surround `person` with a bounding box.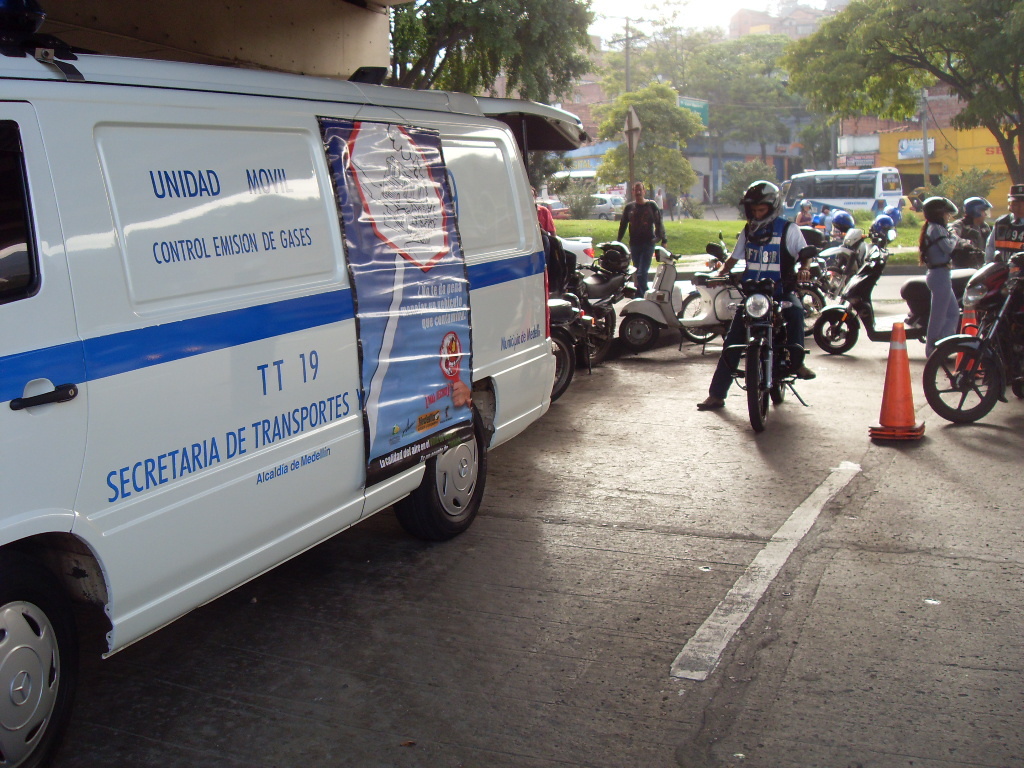
l=613, t=184, r=668, b=299.
